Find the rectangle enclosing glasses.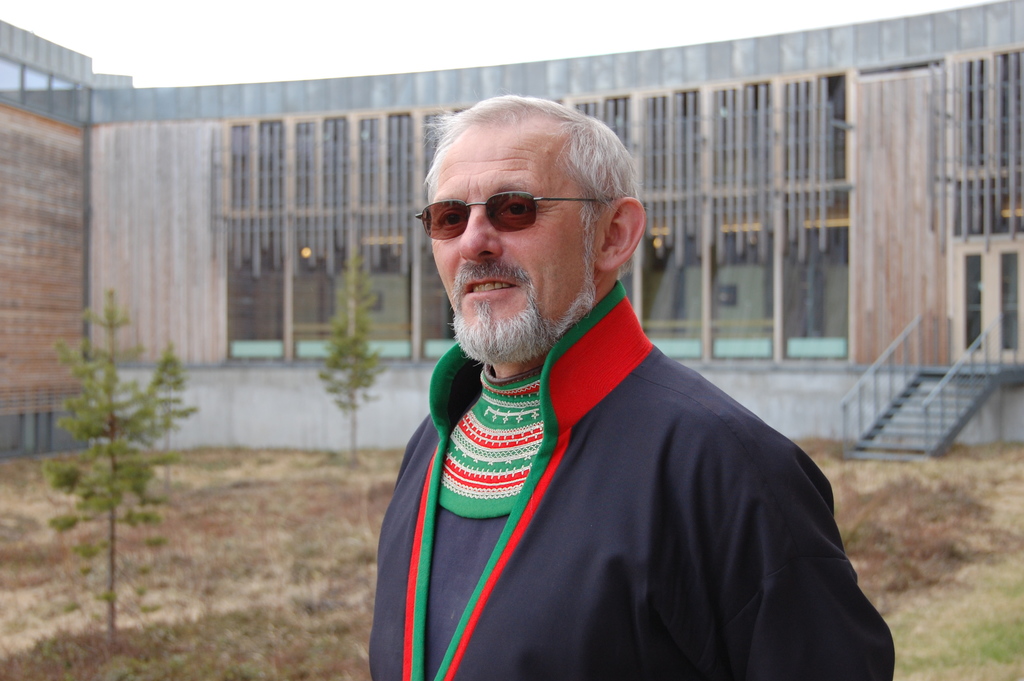
<box>413,186,618,240</box>.
